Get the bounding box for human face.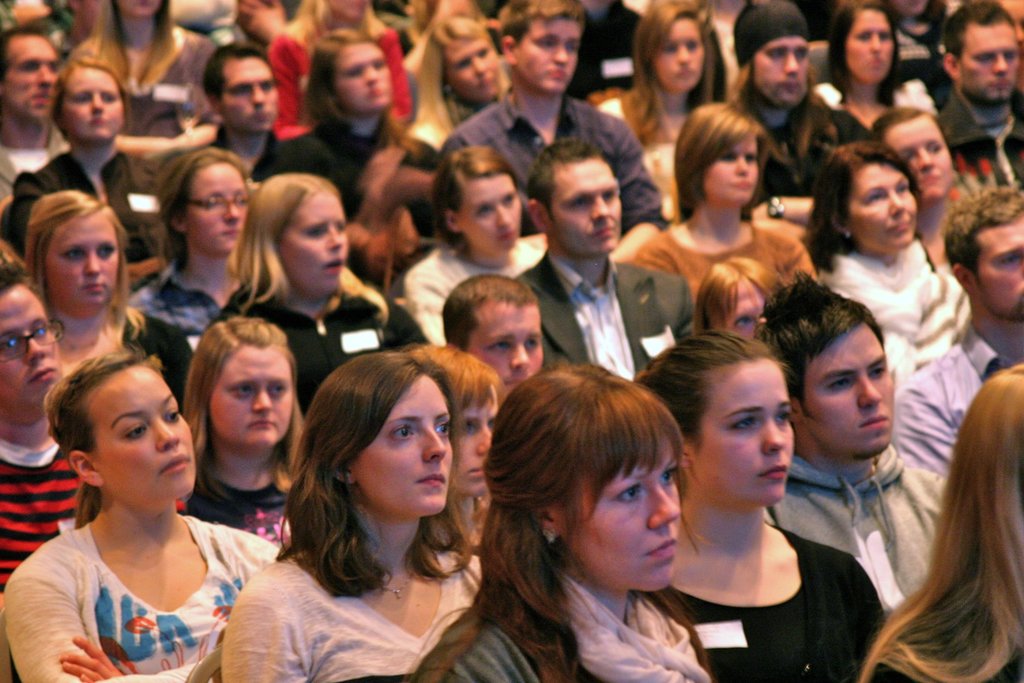
BBox(442, 35, 502, 103).
